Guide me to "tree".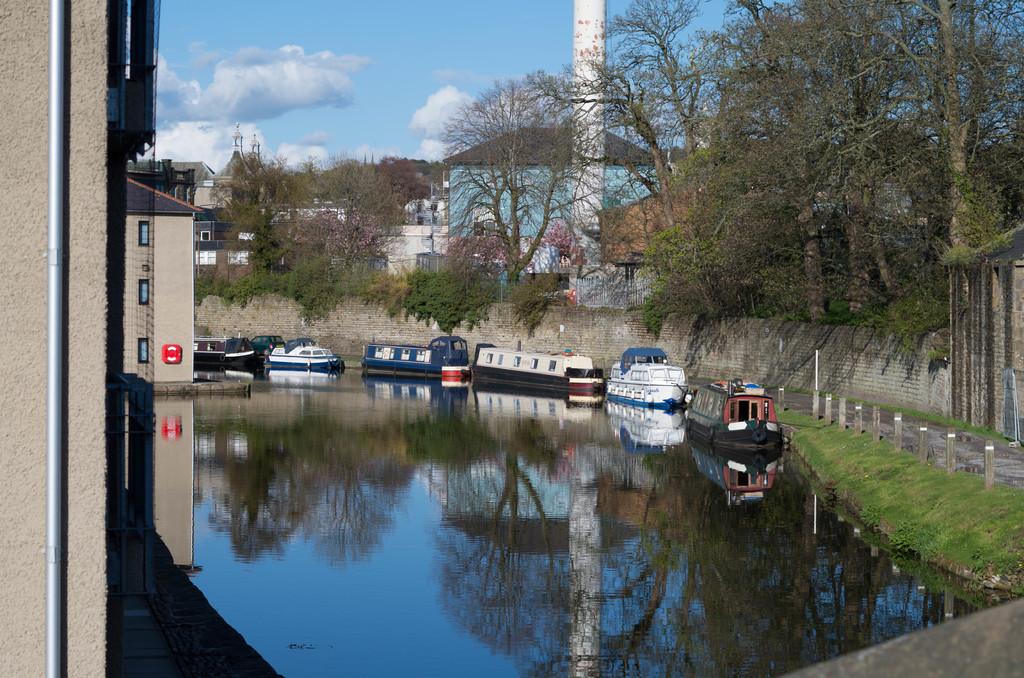
Guidance: crop(247, 181, 287, 283).
